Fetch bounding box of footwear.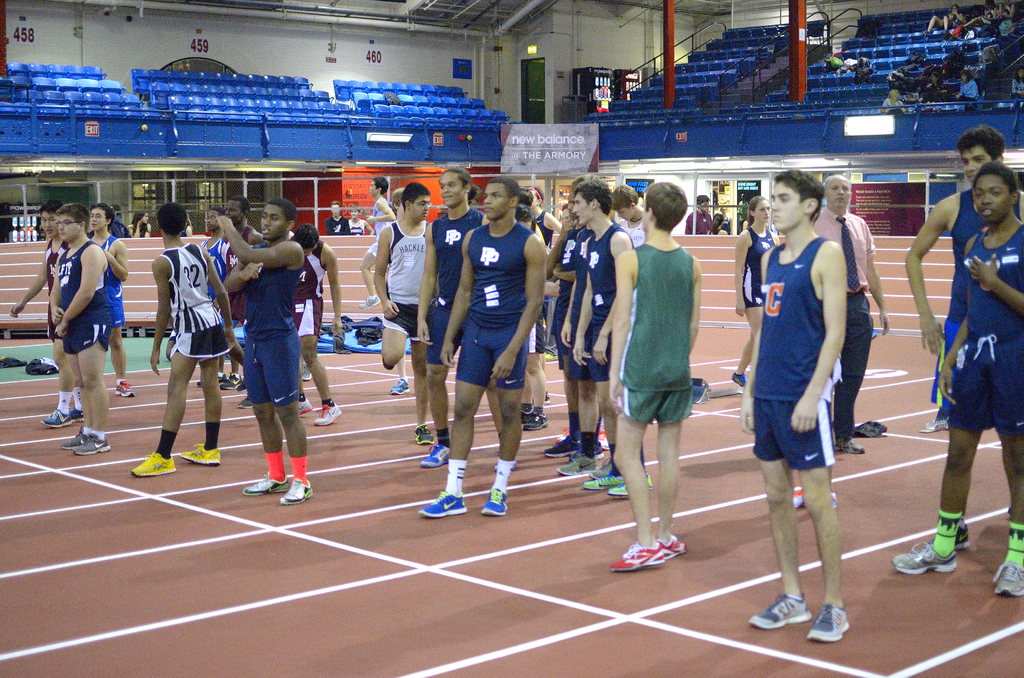
Bbox: 299 365 314 380.
